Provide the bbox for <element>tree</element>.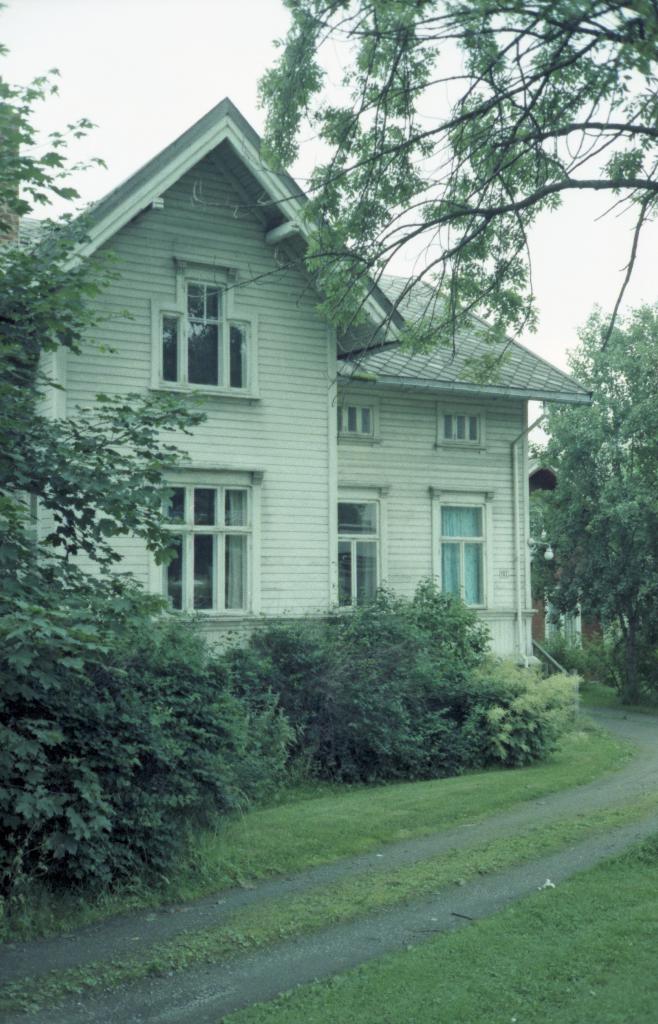
{"left": 0, "top": 0, "right": 204, "bottom": 893}.
